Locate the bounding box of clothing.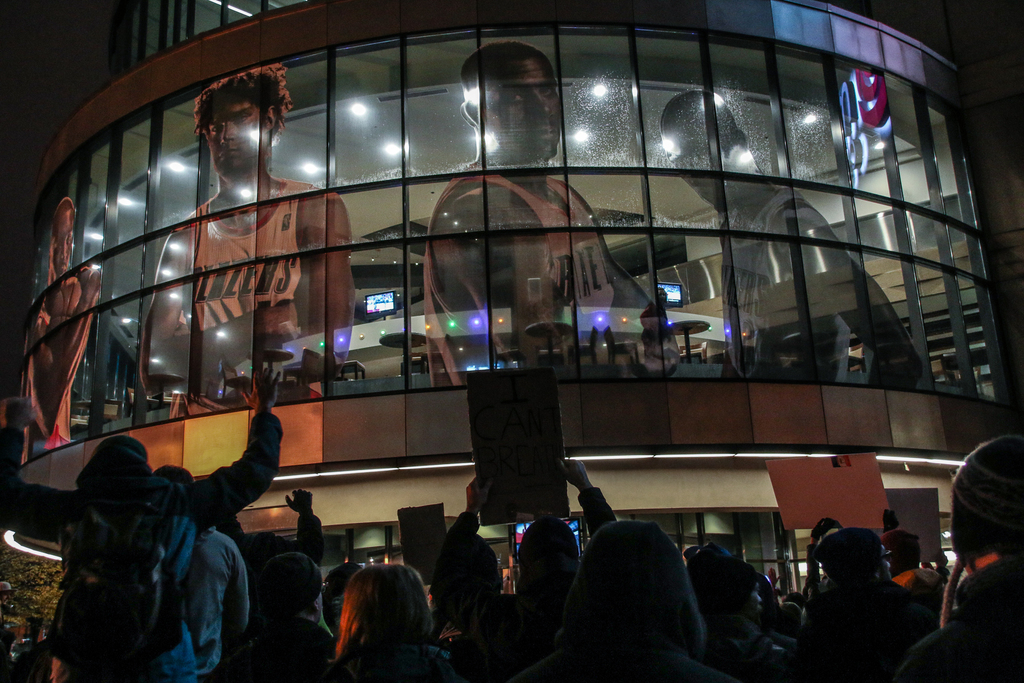
Bounding box: <region>426, 167, 617, 388</region>.
